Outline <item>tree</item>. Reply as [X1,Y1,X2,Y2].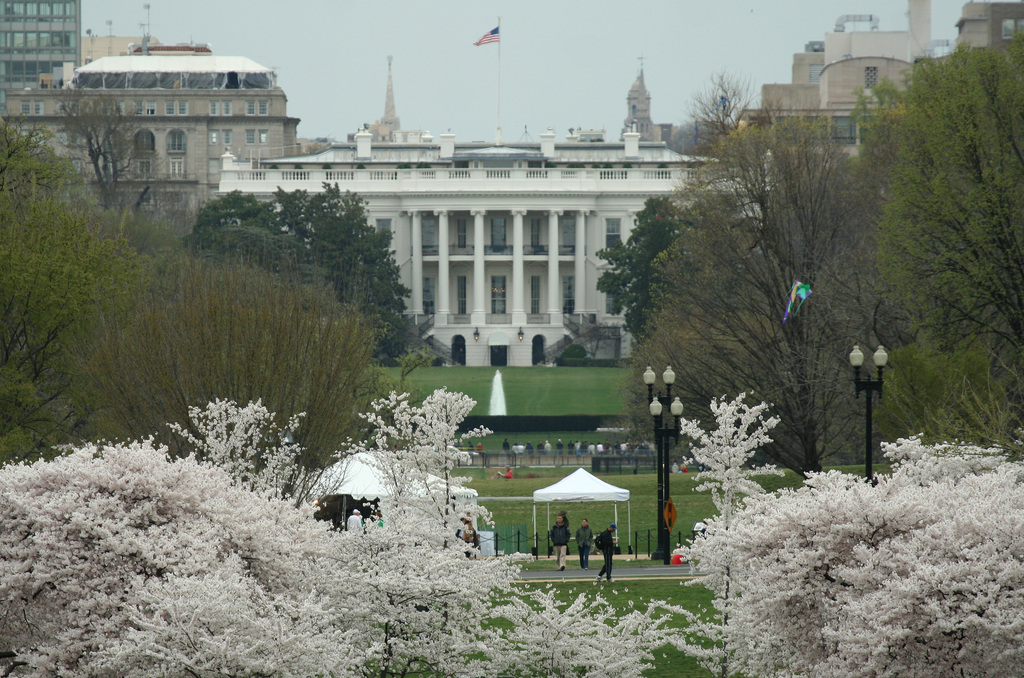
[836,31,1023,408].
